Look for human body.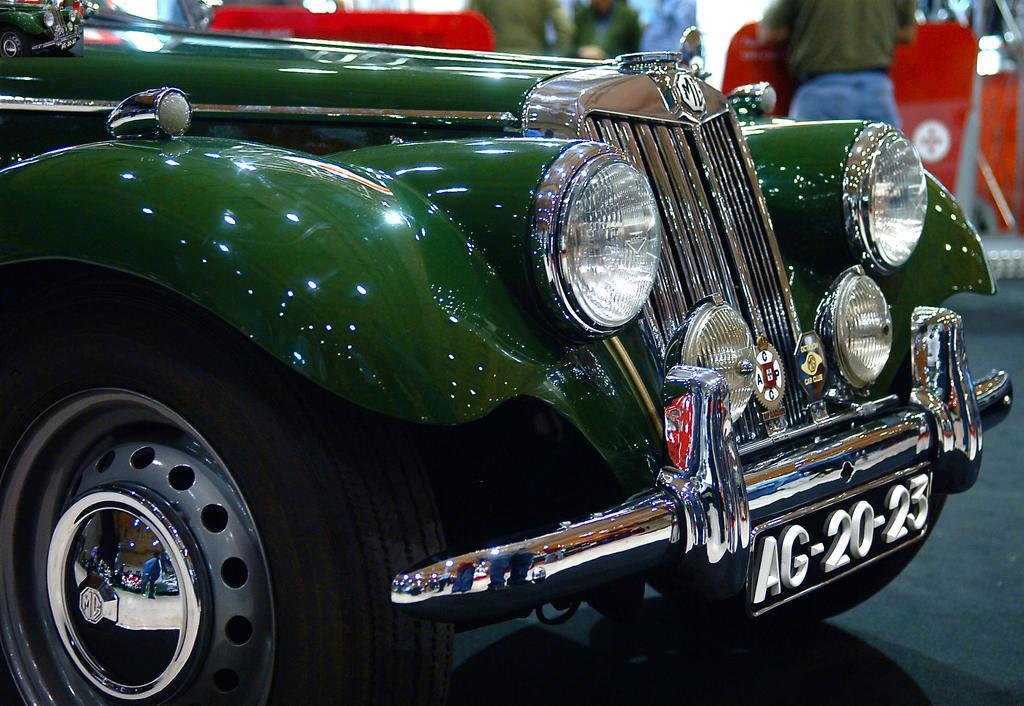
Found: (x1=472, y1=0, x2=582, y2=60).
